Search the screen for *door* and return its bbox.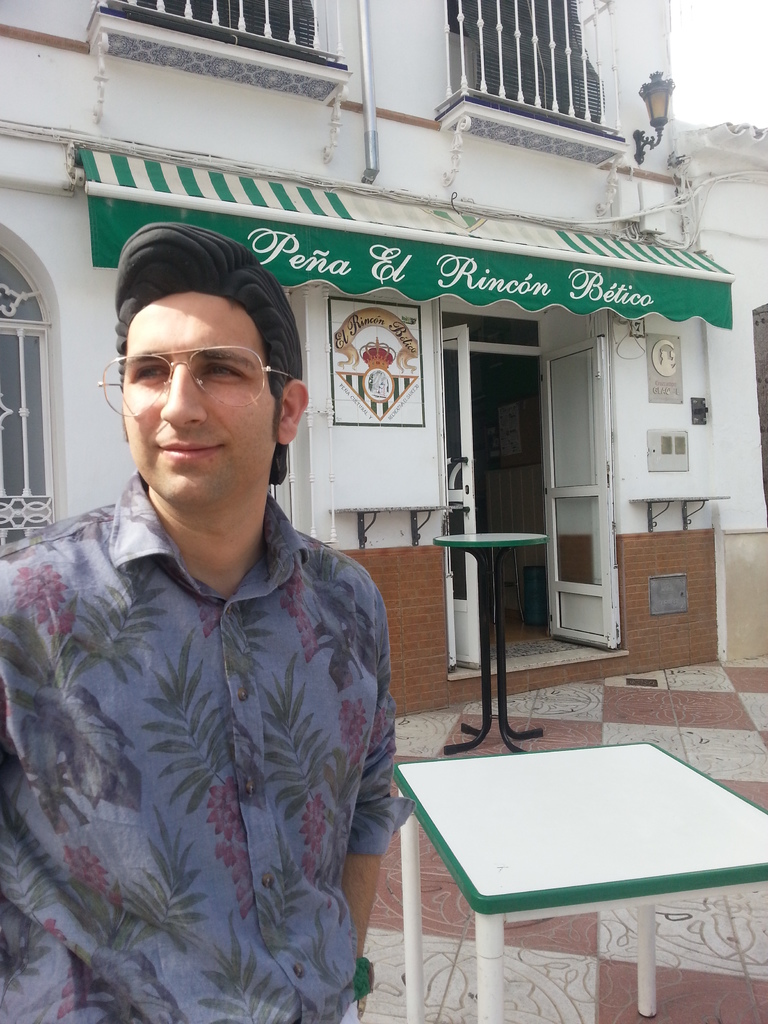
Found: box=[438, 325, 486, 669].
